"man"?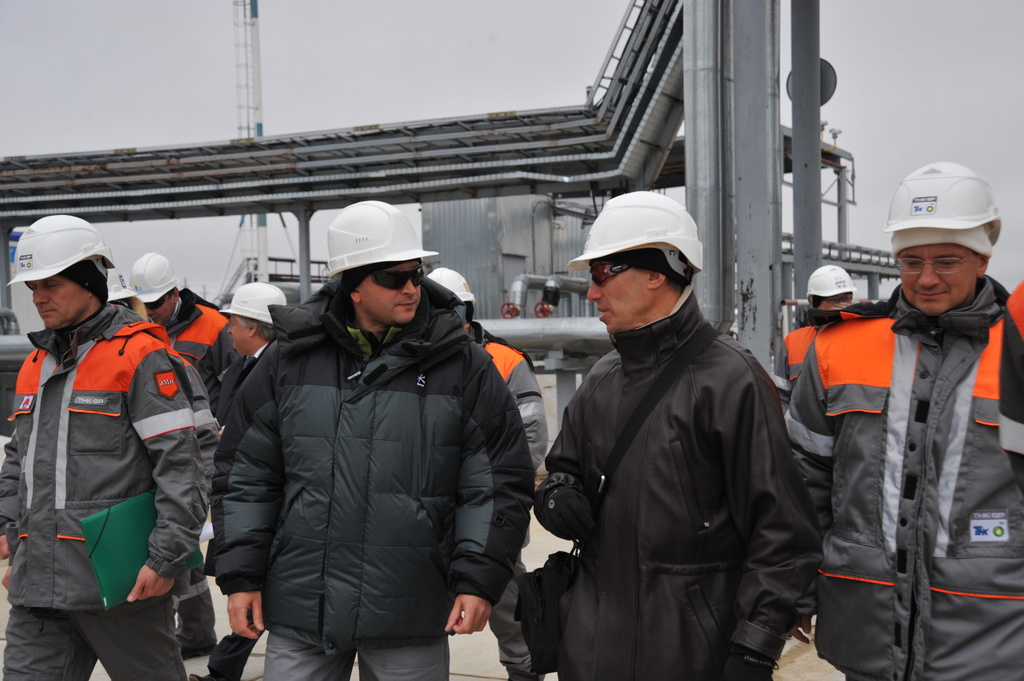
pyautogui.locateOnScreen(777, 263, 858, 381)
